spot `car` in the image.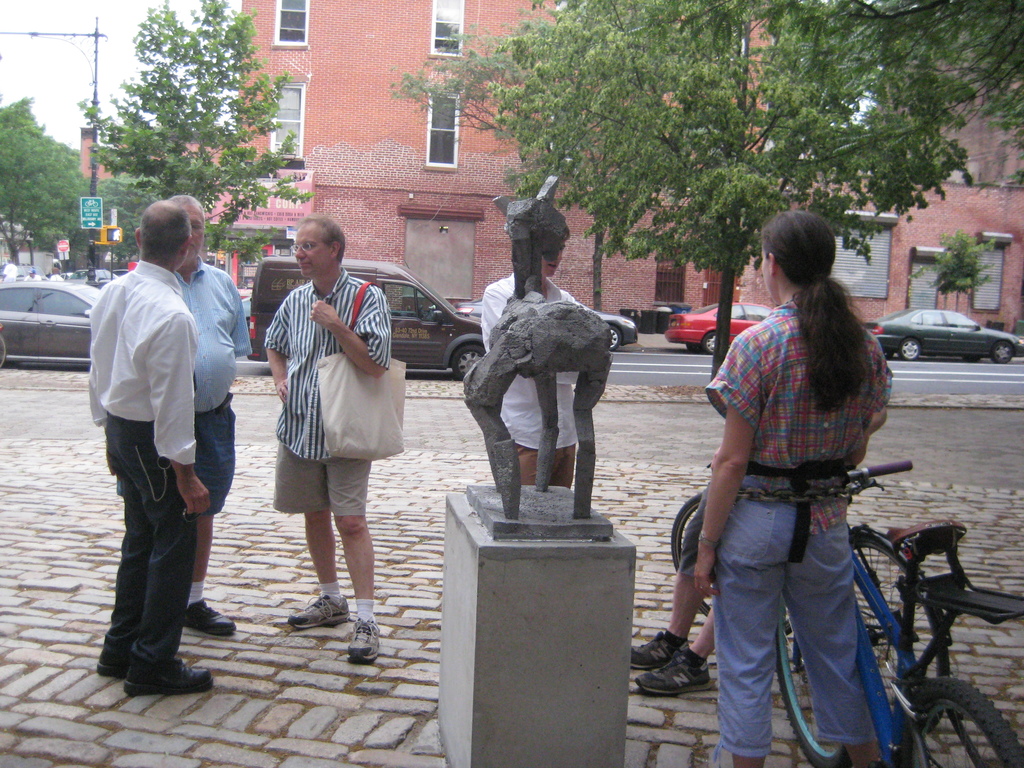
`car` found at (460, 299, 636, 346).
